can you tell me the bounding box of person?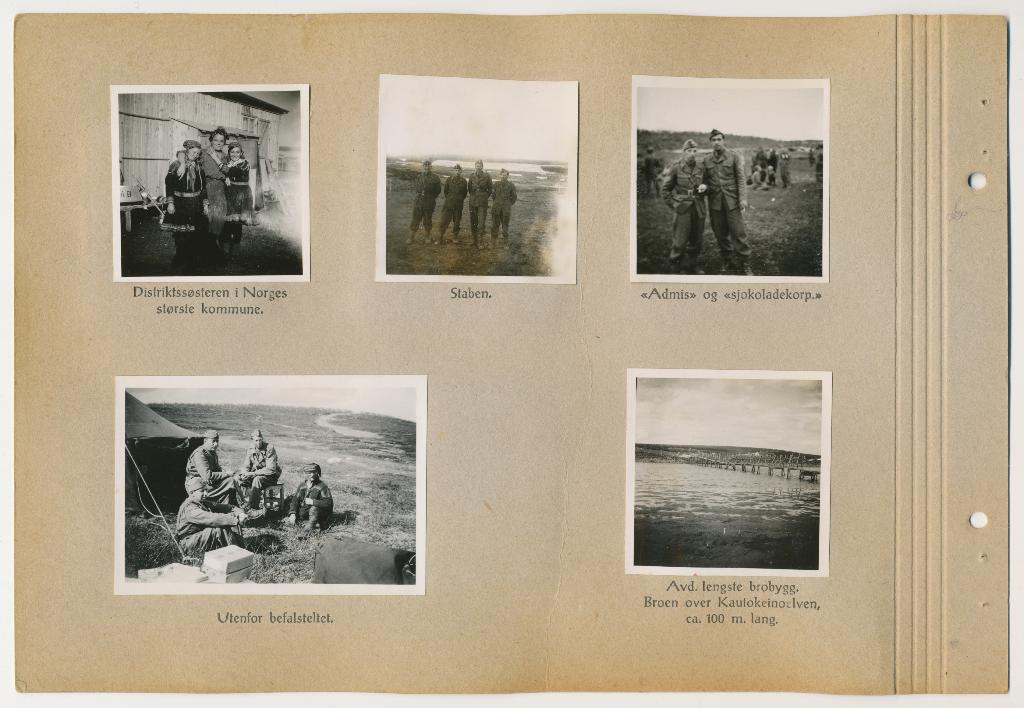
815,143,824,195.
